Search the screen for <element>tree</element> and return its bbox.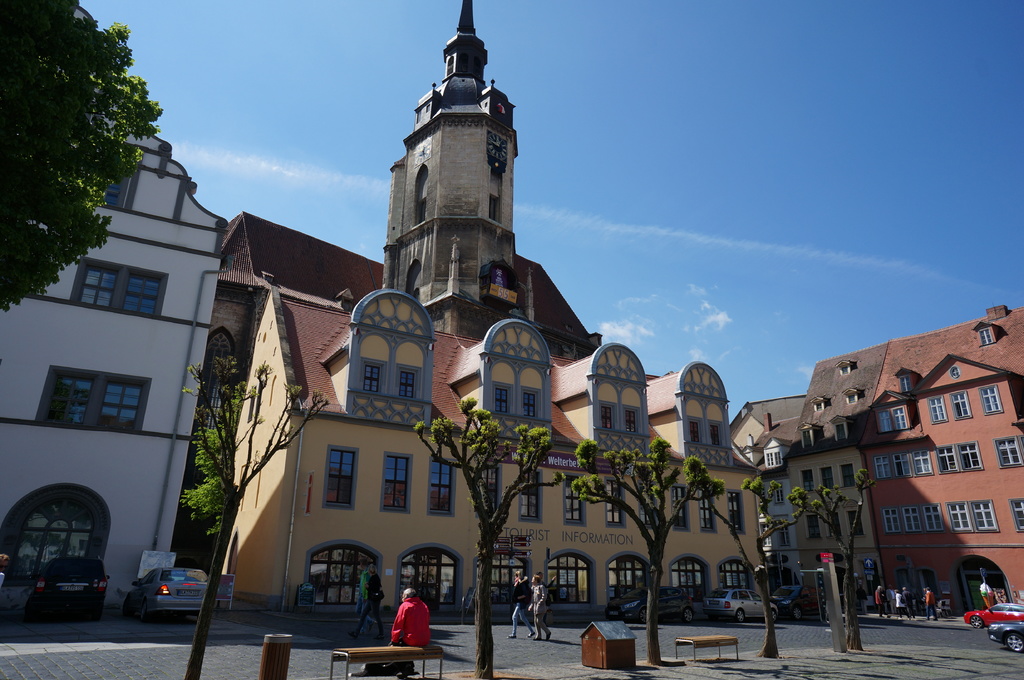
Found: <box>14,13,158,248</box>.
